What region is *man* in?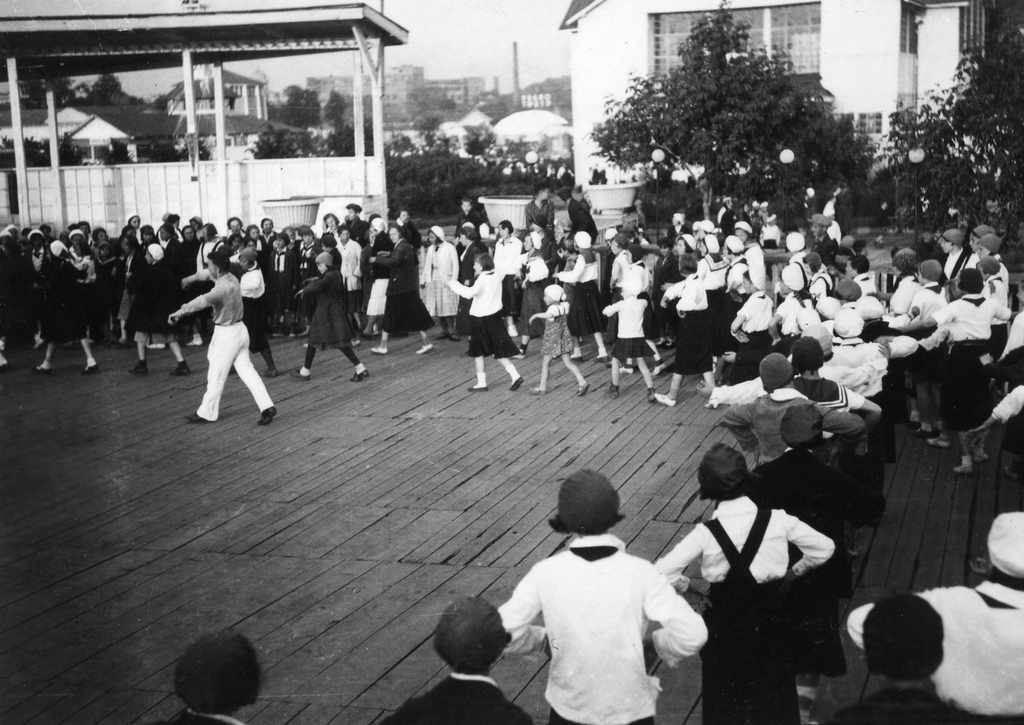
[173,234,263,436].
